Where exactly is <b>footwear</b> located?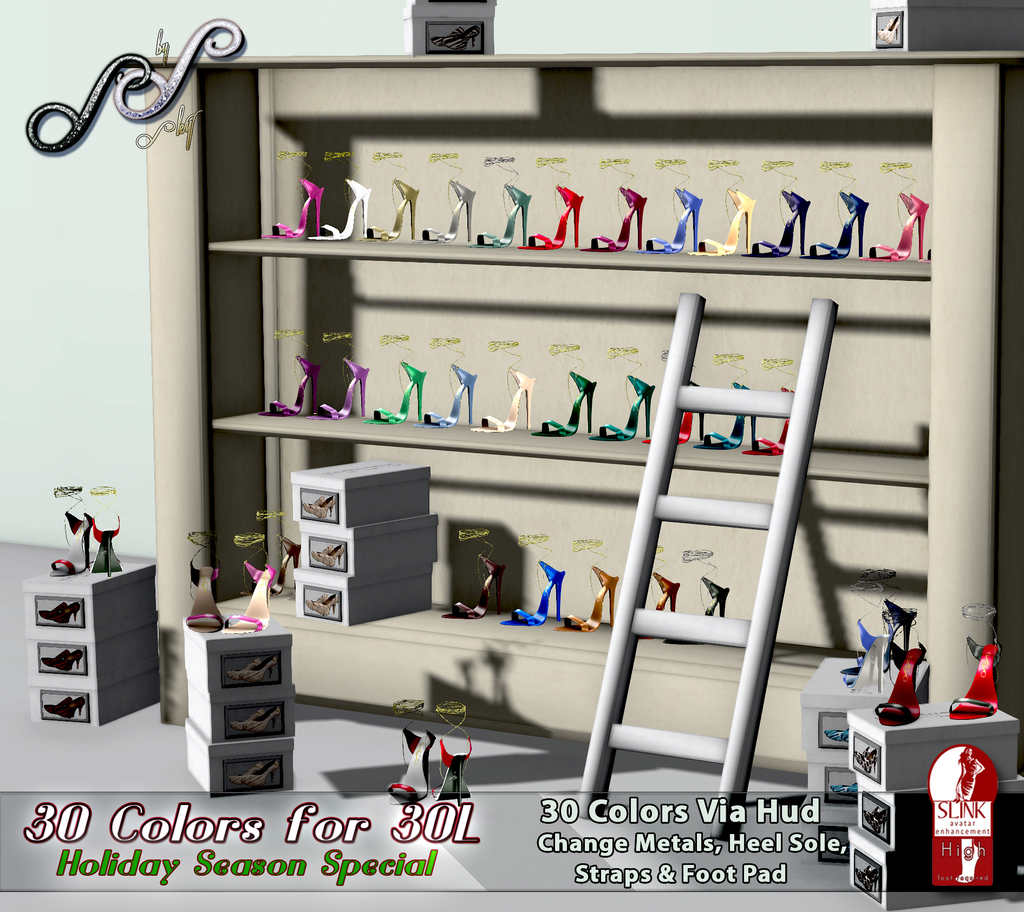
Its bounding box is (304, 543, 329, 562).
